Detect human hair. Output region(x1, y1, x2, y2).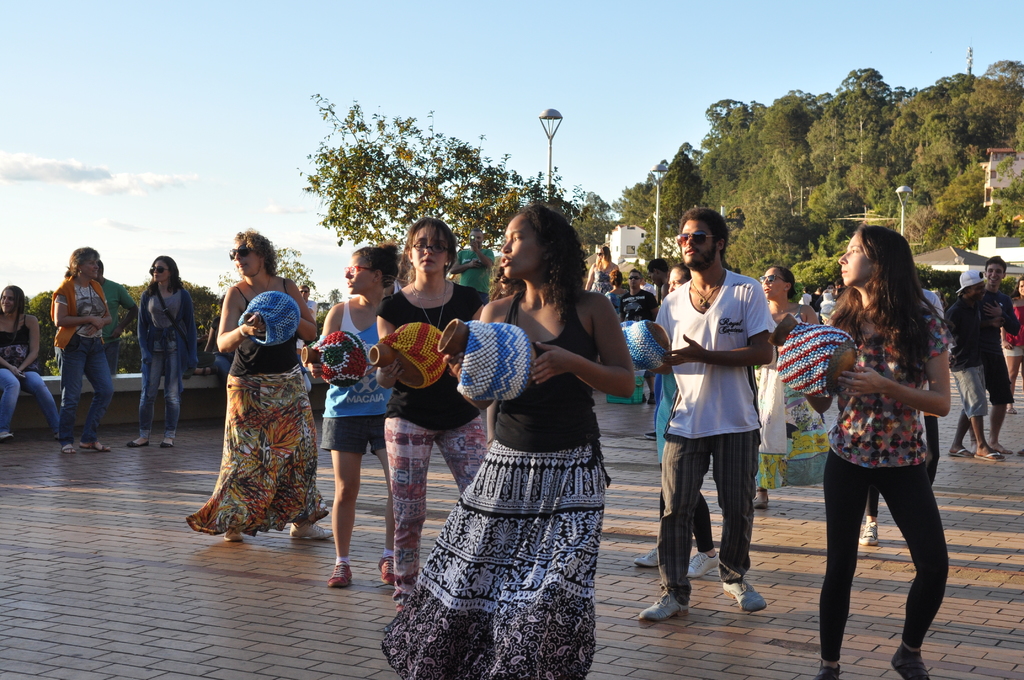
region(673, 263, 691, 282).
